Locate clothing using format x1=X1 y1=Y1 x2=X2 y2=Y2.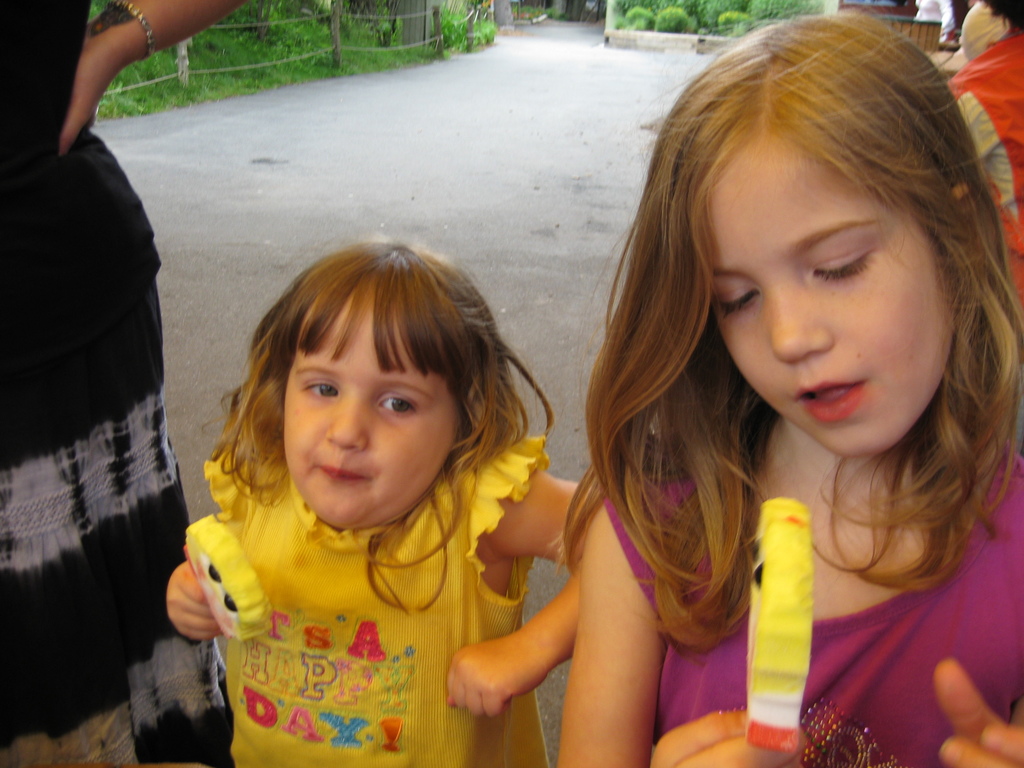
x1=607 y1=431 x2=1023 y2=767.
